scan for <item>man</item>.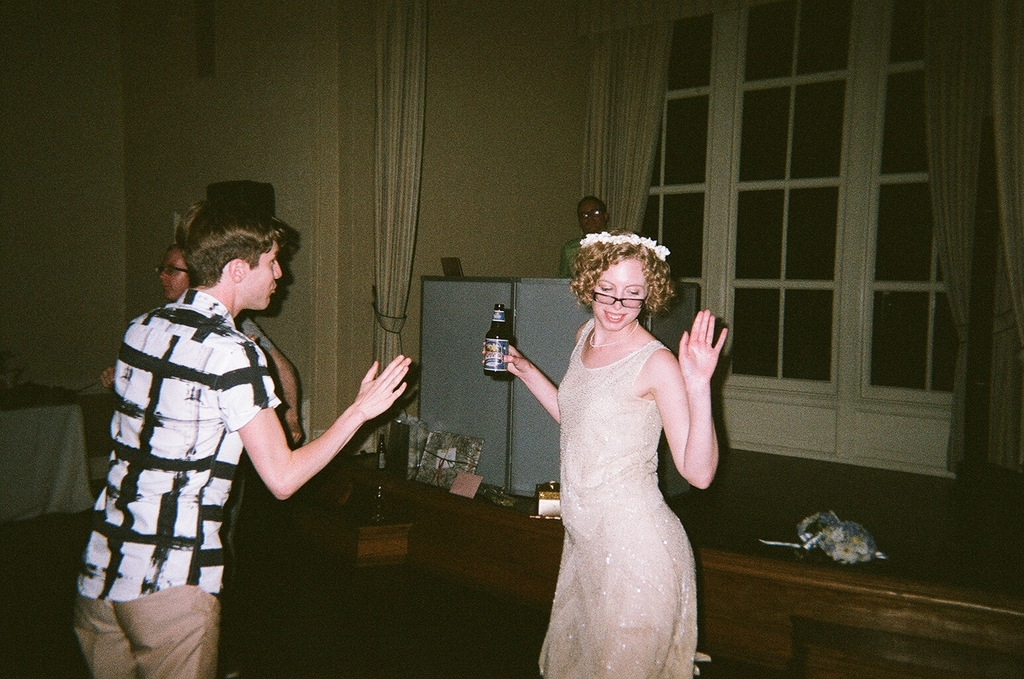
Scan result: (97,241,312,458).
